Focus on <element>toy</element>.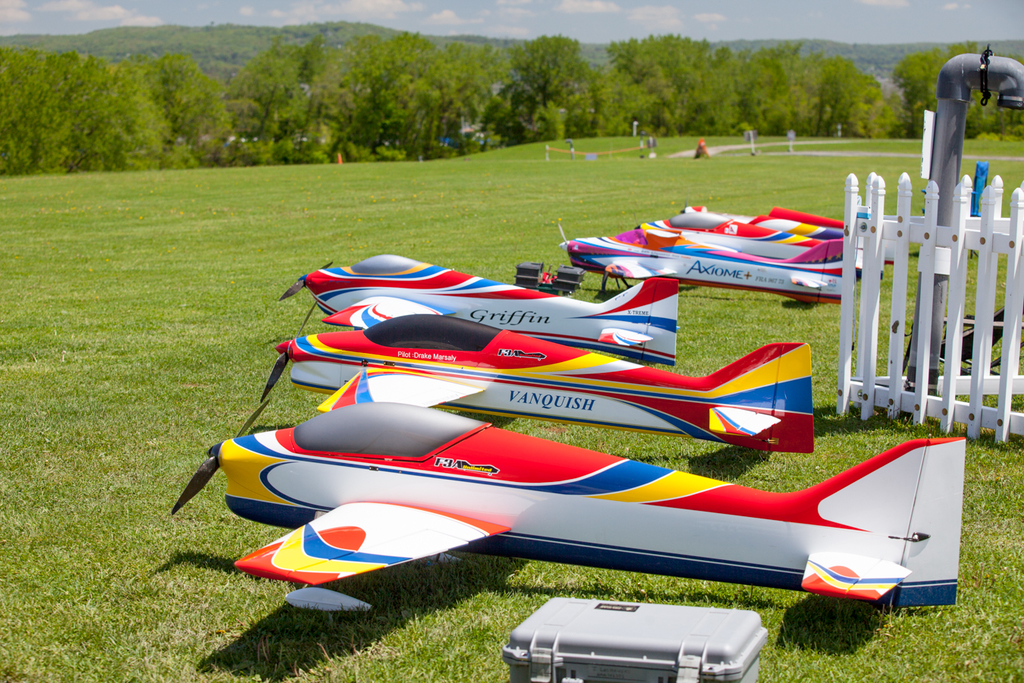
Focused at {"left": 277, "top": 254, "right": 680, "bottom": 362}.
